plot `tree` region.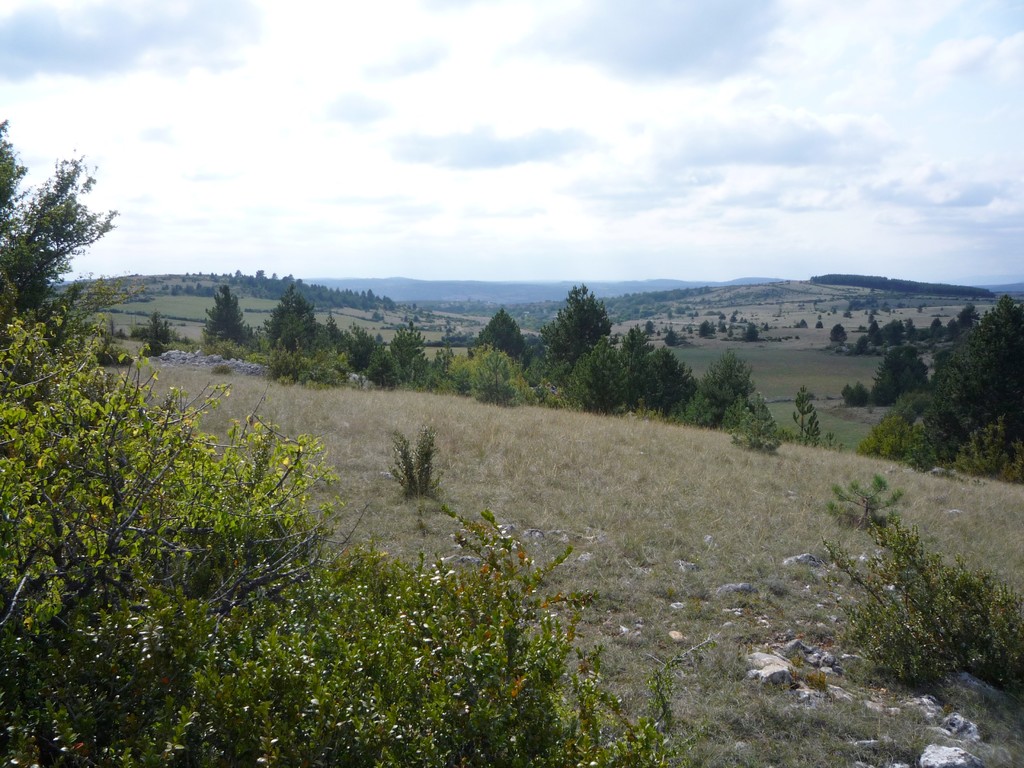
Plotted at crop(465, 297, 472, 303).
